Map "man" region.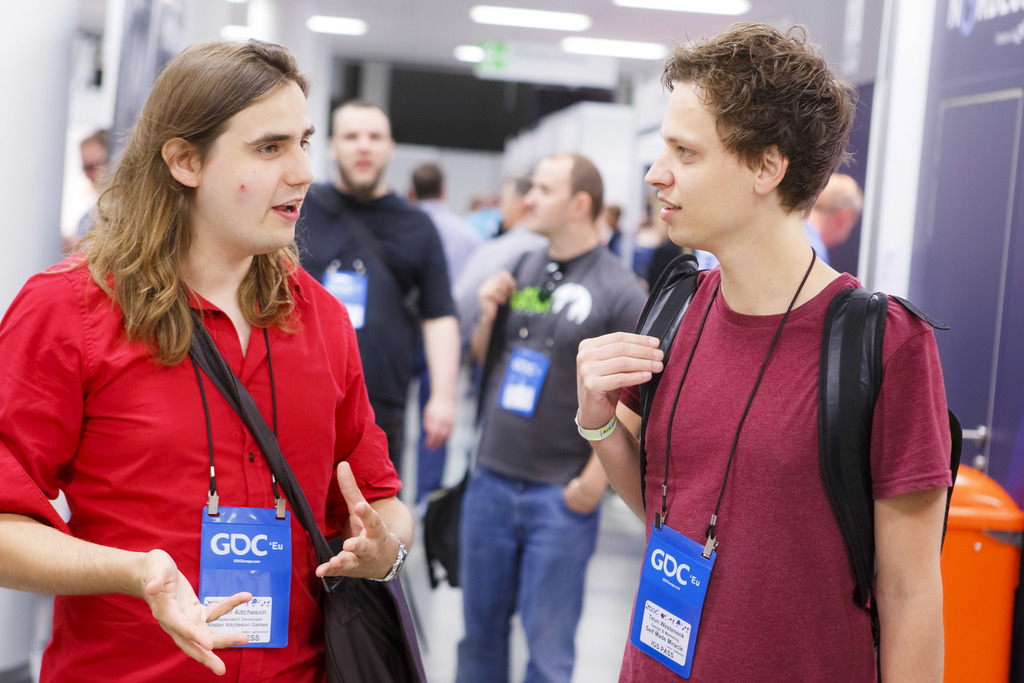
Mapped to BBox(285, 85, 468, 488).
